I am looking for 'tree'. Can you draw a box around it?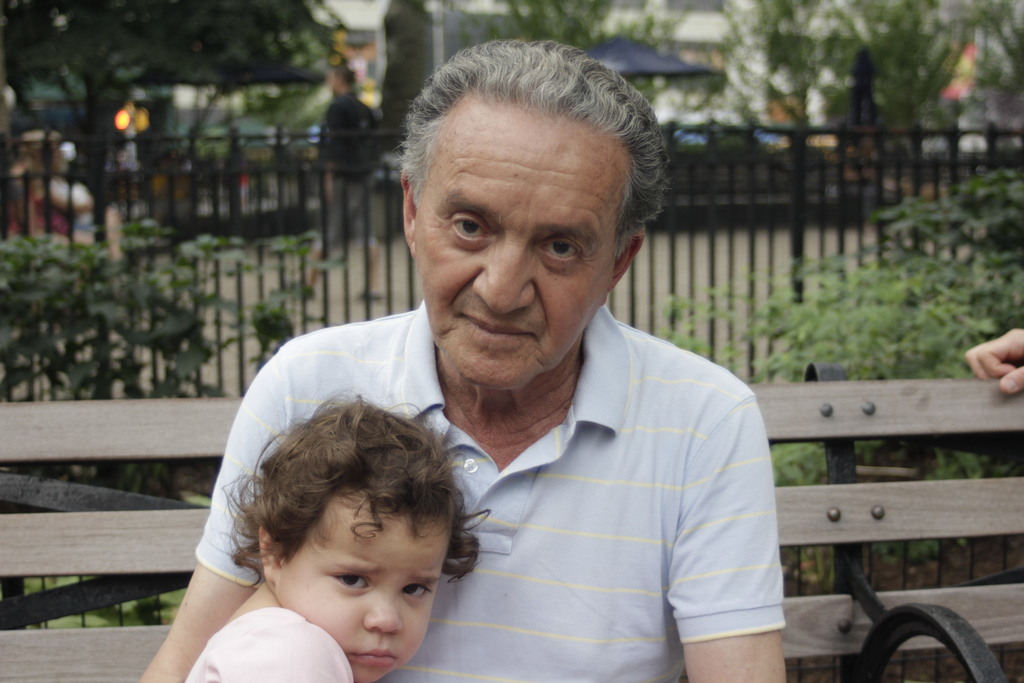
Sure, the bounding box is <region>652, 256, 1023, 641</region>.
